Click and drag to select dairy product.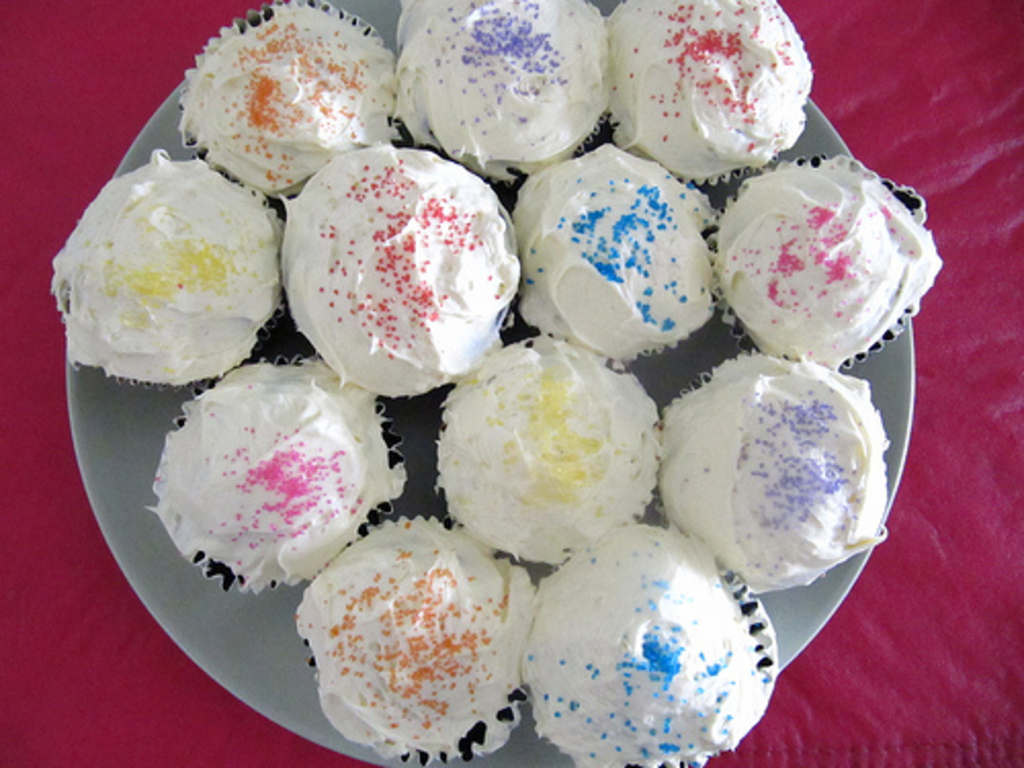
Selection: 393,0,616,186.
